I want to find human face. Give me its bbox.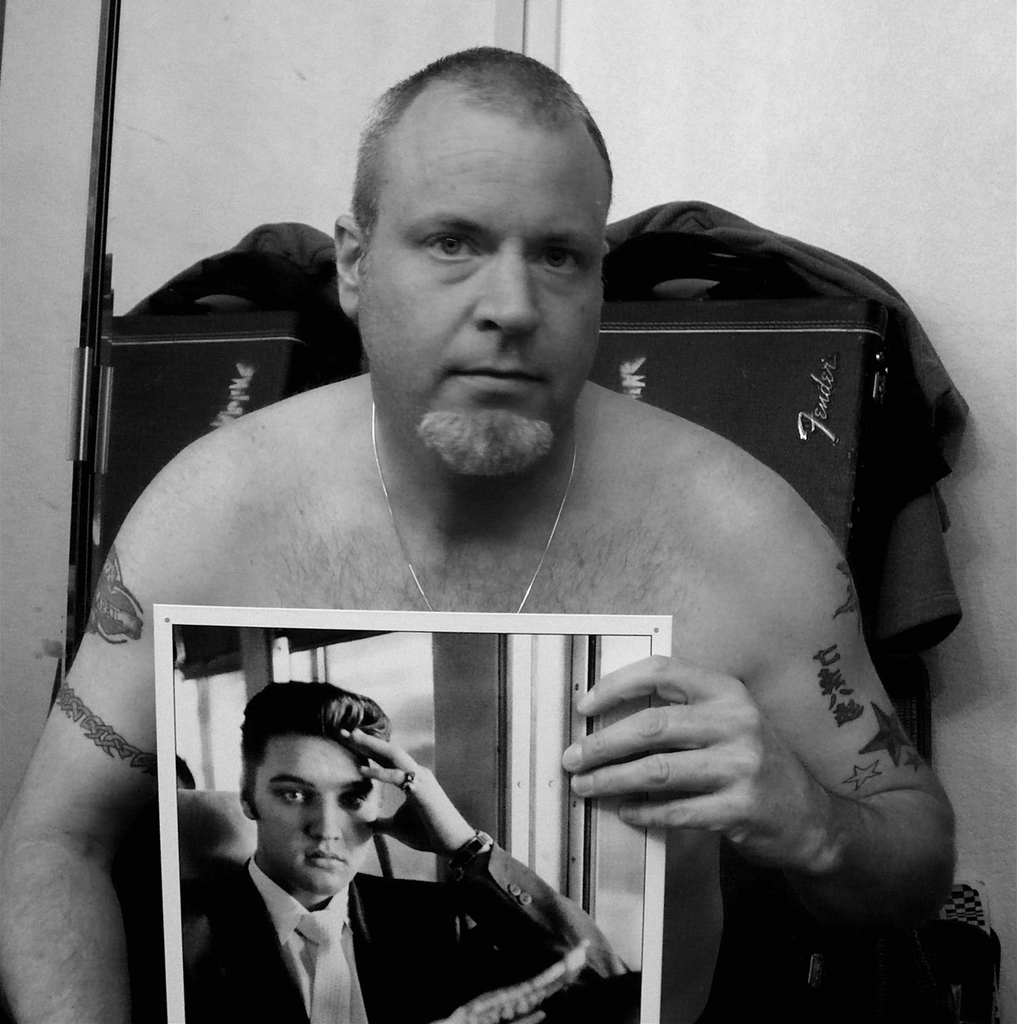
crop(257, 735, 380, 892).
